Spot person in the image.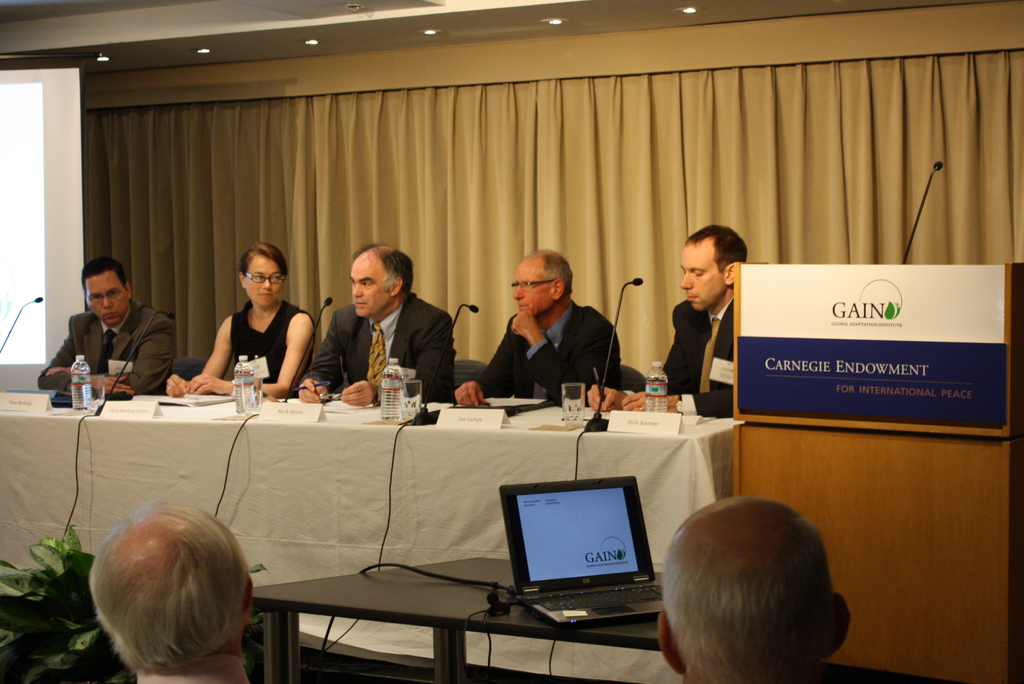
person found at x1=89 y1=499 x2=252 y2=683.
